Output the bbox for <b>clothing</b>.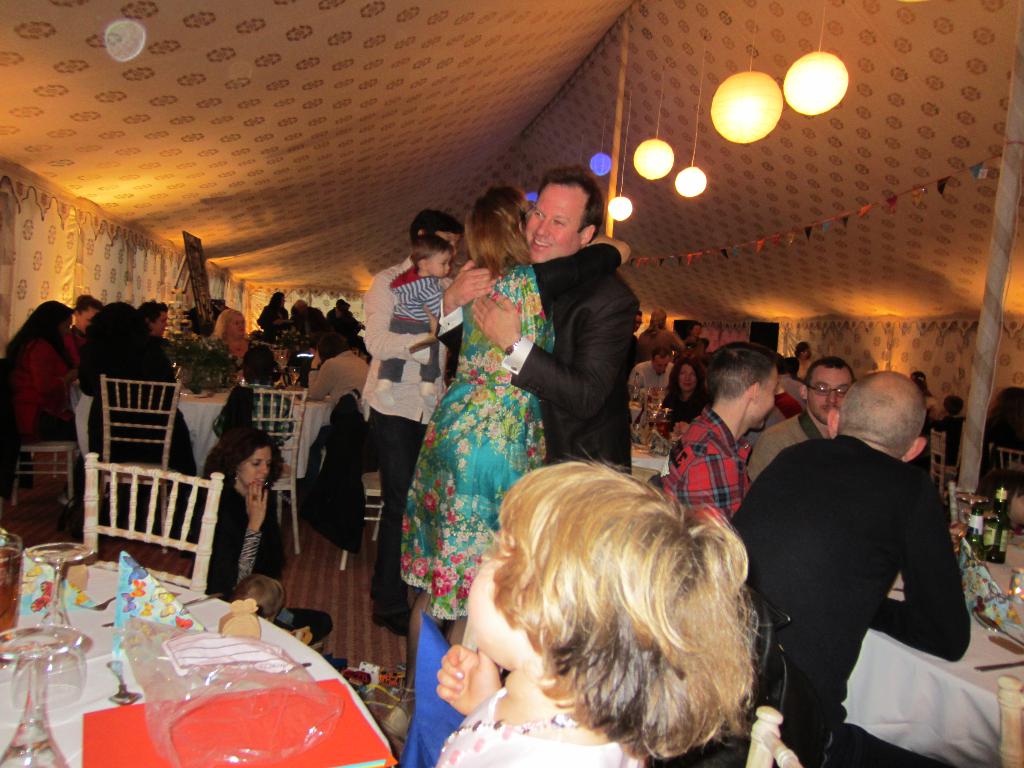
(631, 363, 673, 389).
